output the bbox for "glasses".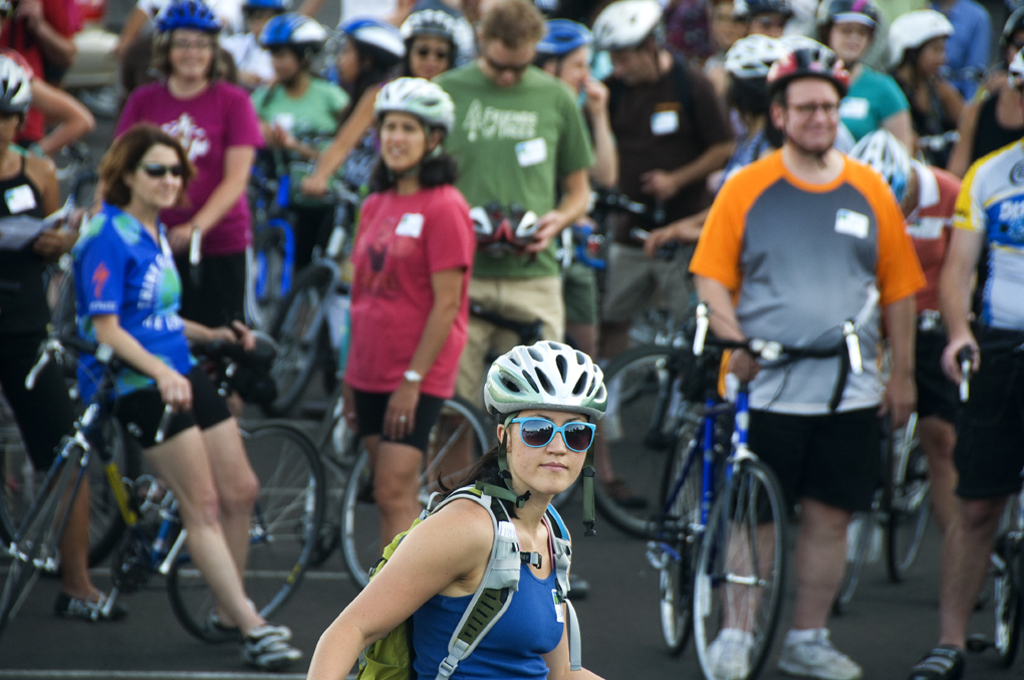
left=171, top=39, right=211, bottom=52.
